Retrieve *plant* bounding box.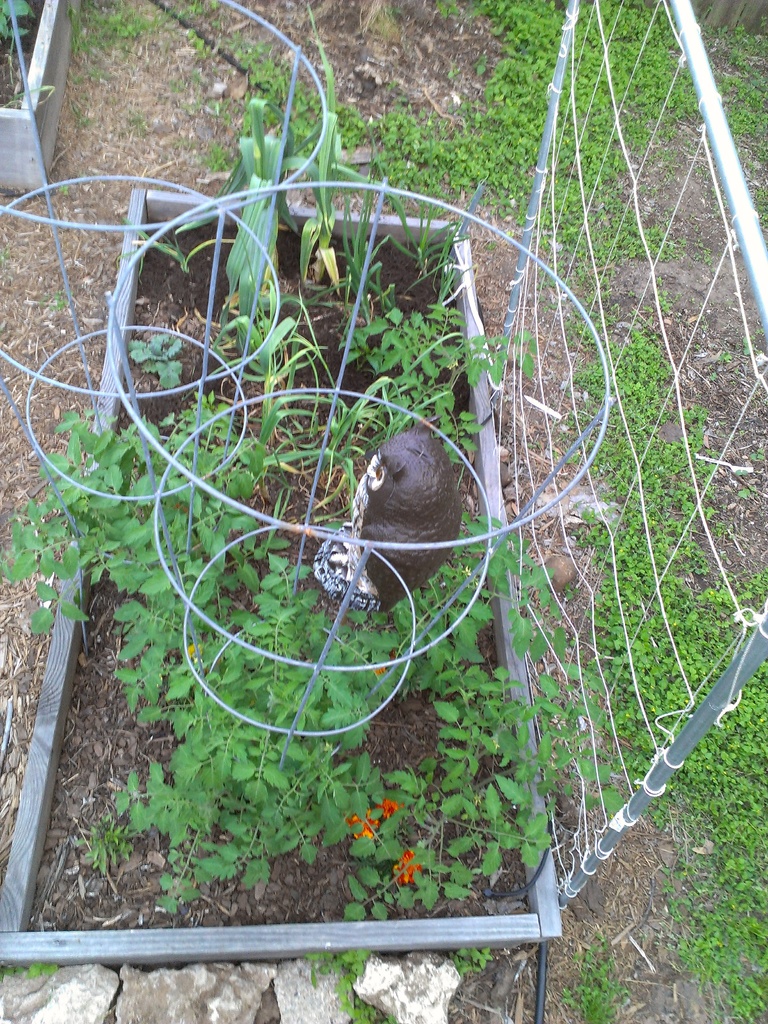
Bounding box: detection(327, 305, 525, 472).
